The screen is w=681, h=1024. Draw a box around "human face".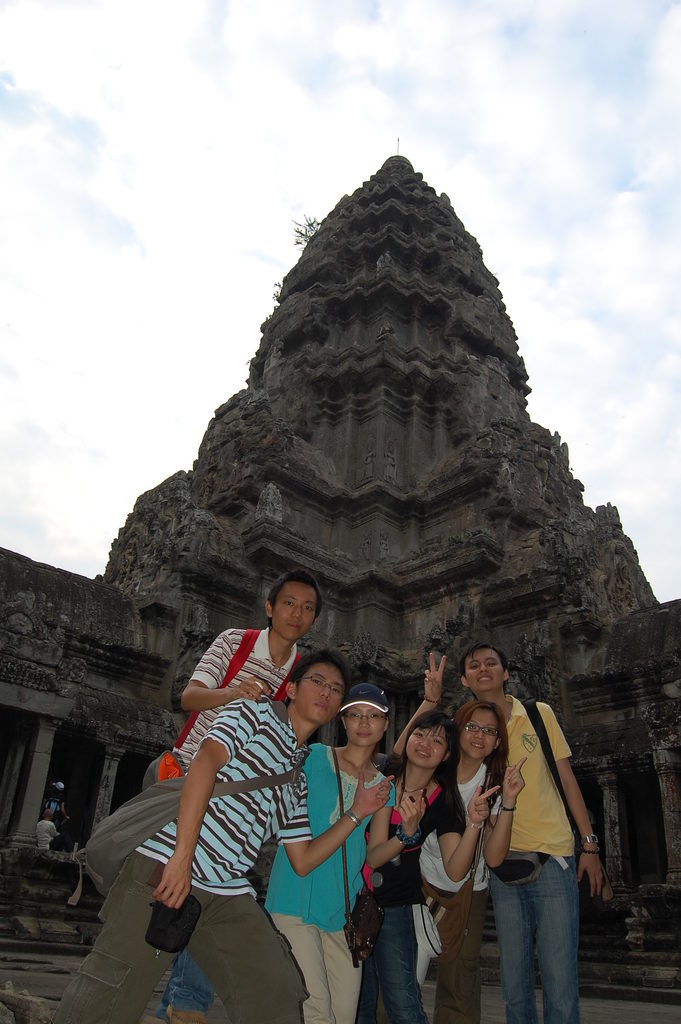
pyautogui.locateOnScreen(274, 581, 315, 641).
